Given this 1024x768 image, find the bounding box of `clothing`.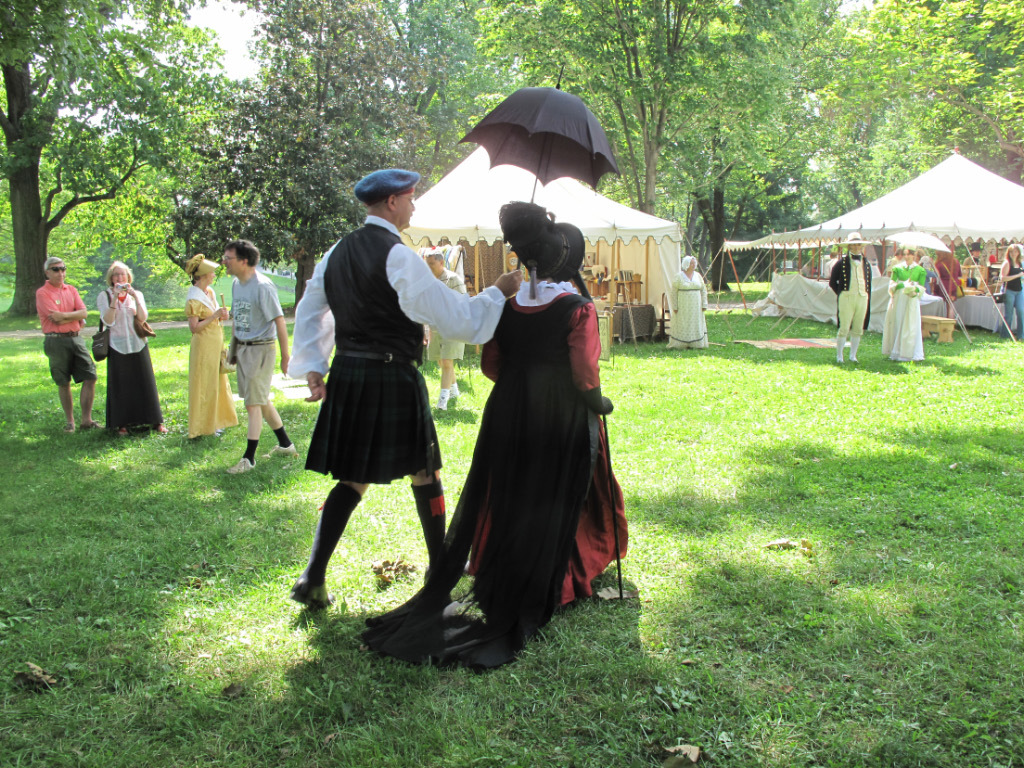
826 245 870 338.
